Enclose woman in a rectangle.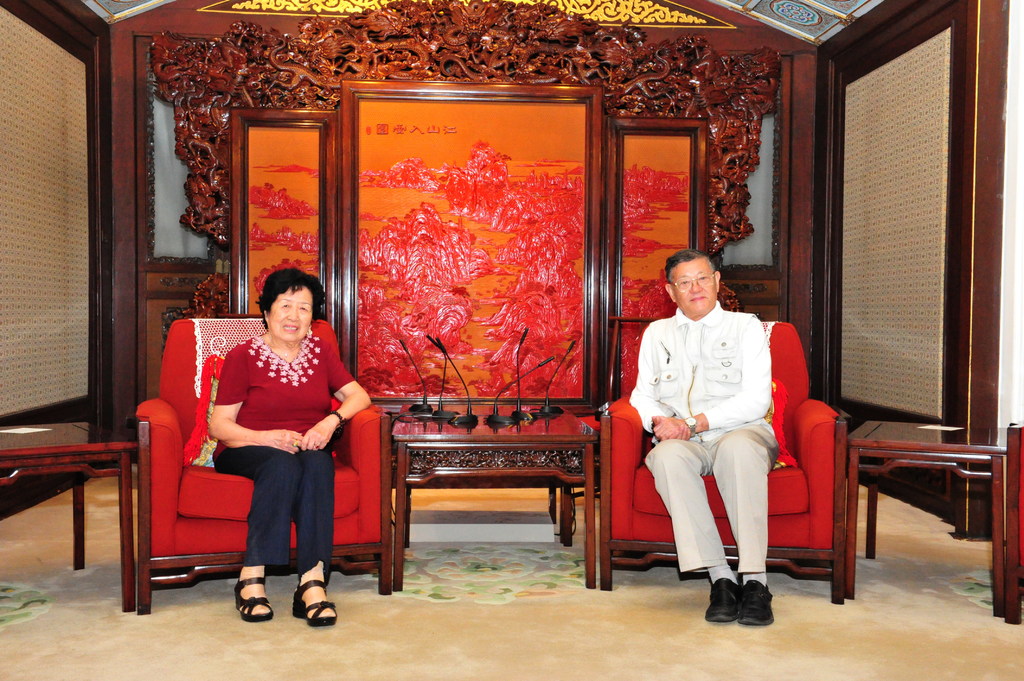
pyautogui.locateOnScreen(178, 264, 351, 615).
